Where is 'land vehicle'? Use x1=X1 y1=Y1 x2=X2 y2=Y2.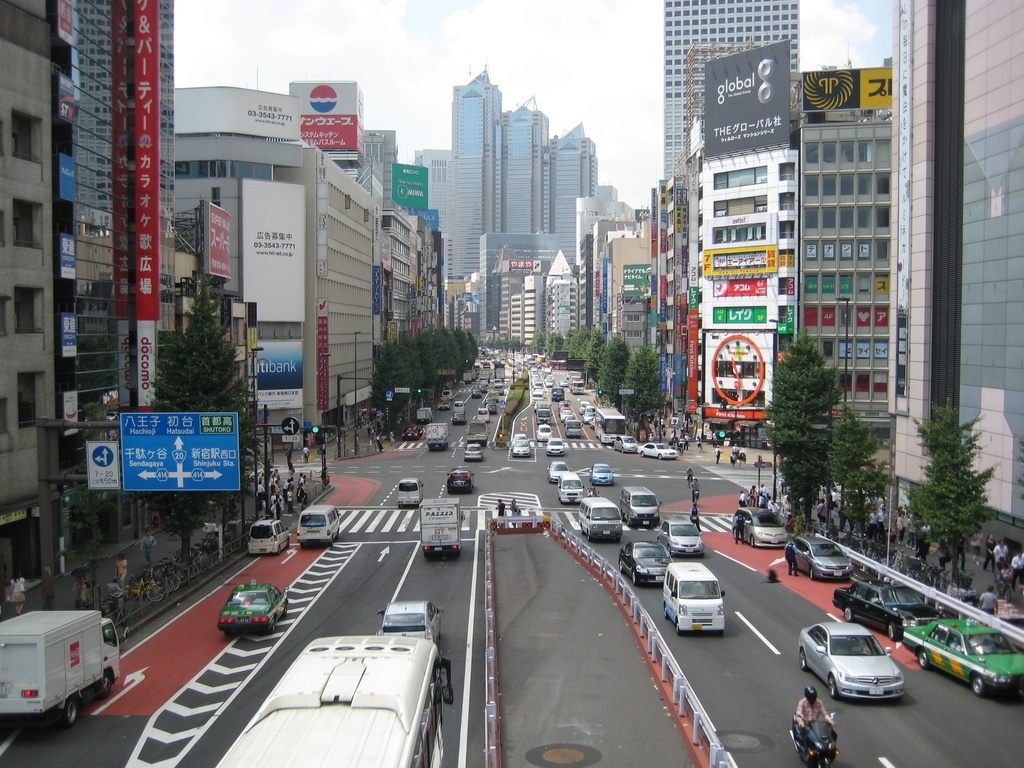
x1=495 y1=364 x2=504 y2=378.
